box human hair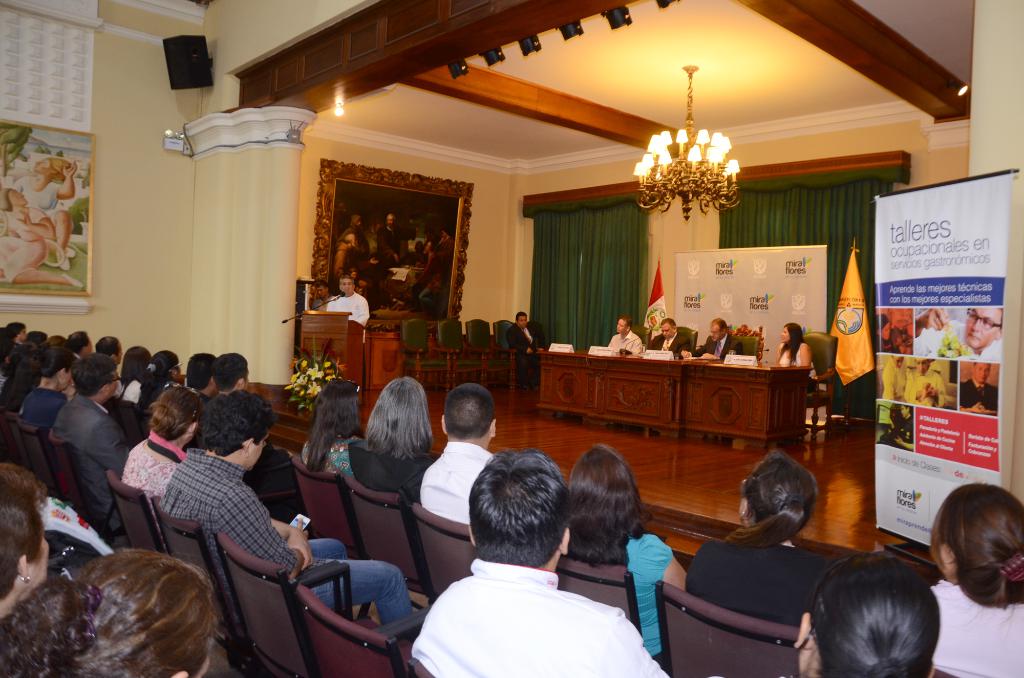
{"x1": 72, "y1": 349, "x2": 115, "y2": 393}
